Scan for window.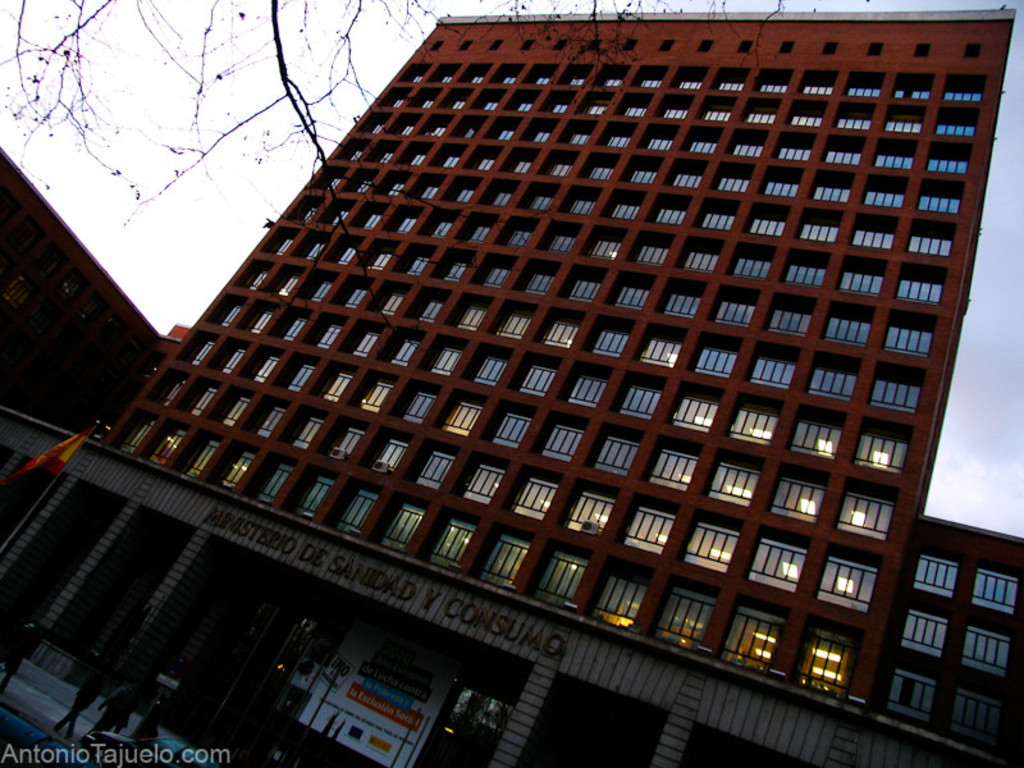
Scan result: region(712, 461, 764, 509).
